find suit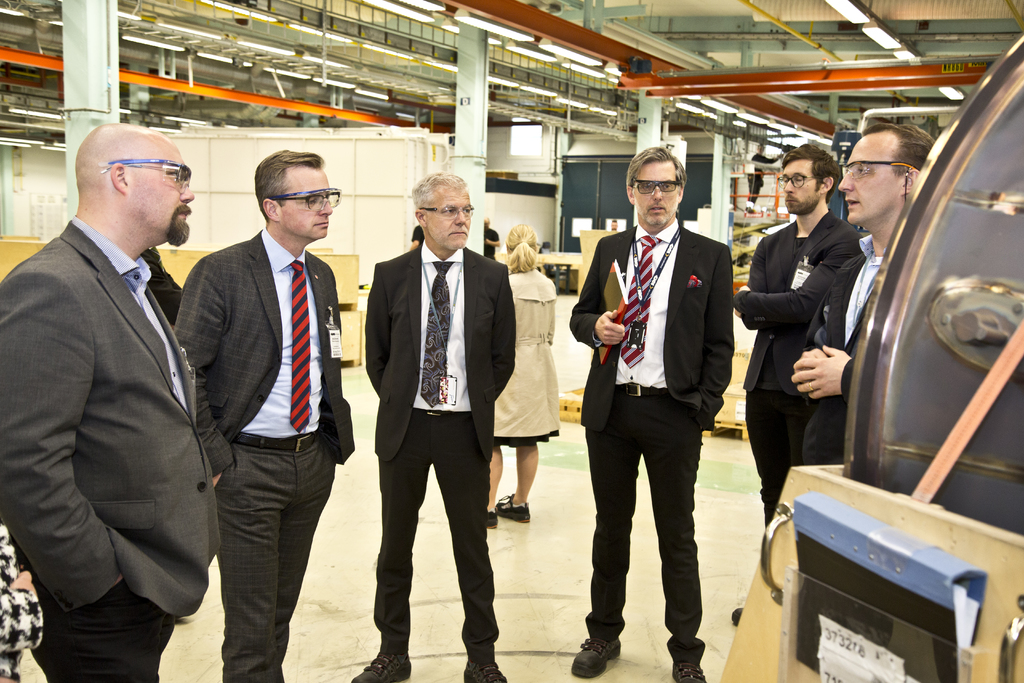
region(568, 218, 735, 664)
